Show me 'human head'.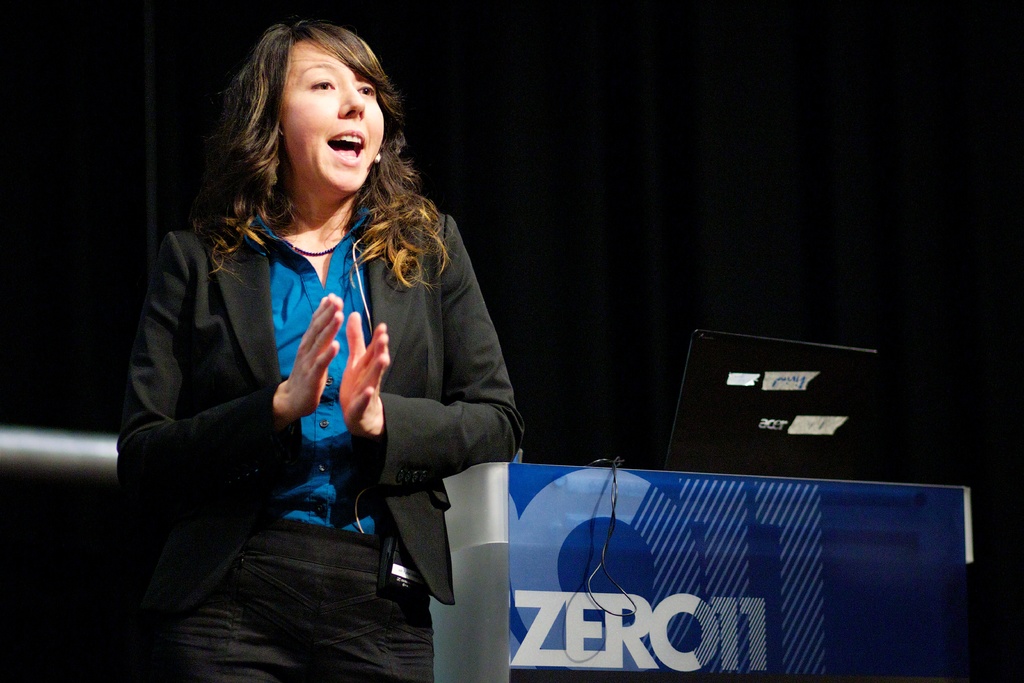
'human head' is here: crop(216, 17, 414, 213).
